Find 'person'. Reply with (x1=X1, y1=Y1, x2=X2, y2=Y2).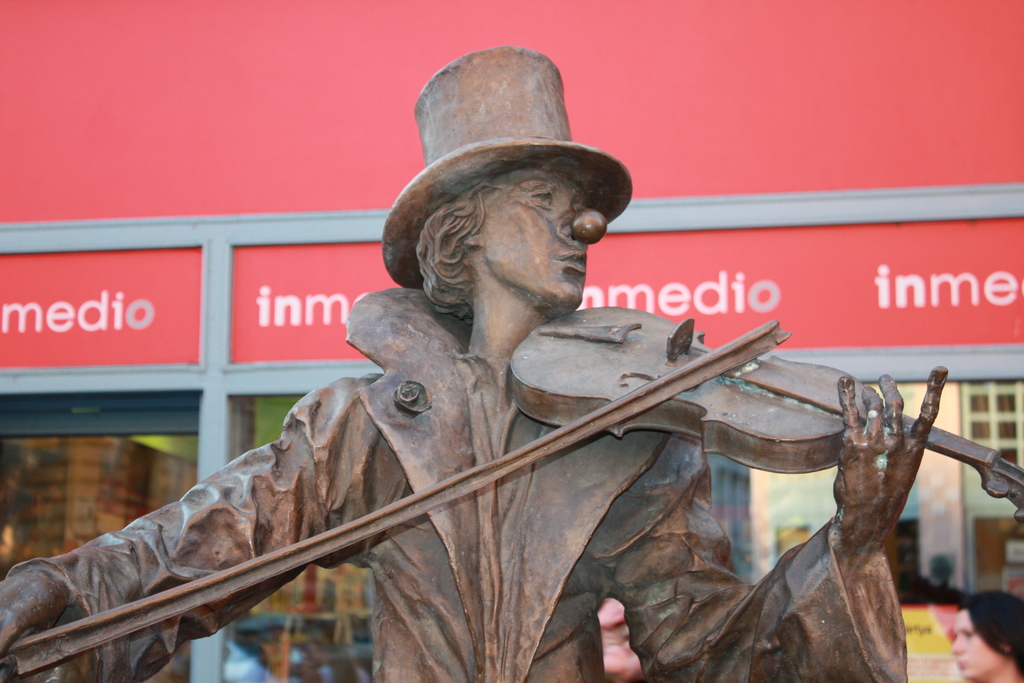
(x1=952, y1=588, x2=1023, y2=682).
